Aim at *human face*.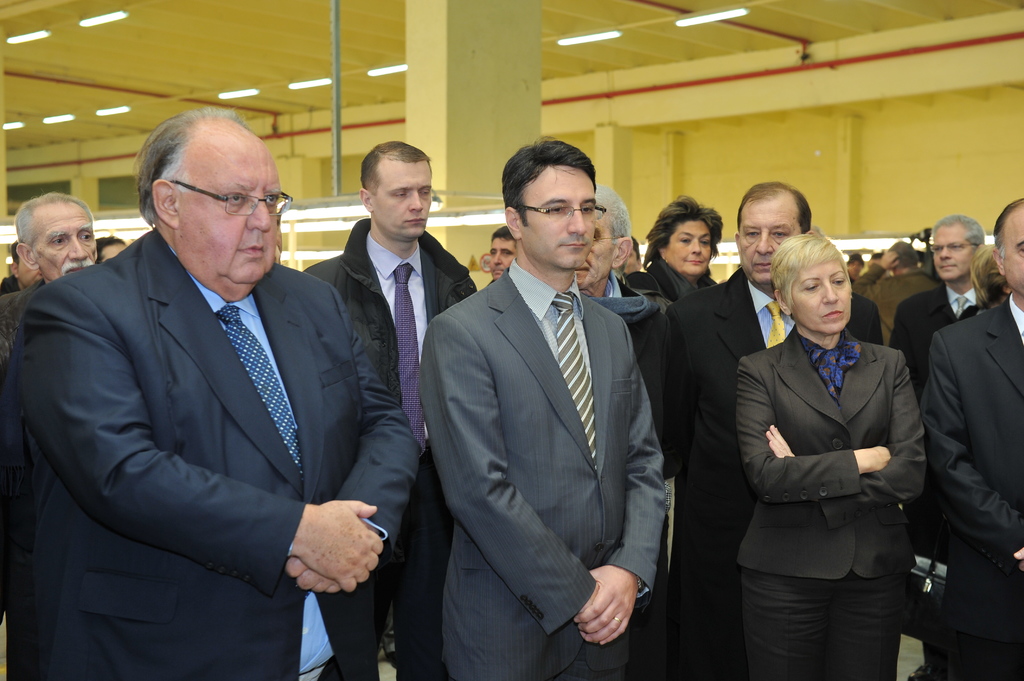
Aimed at box=[383, 174, 436, 246].
